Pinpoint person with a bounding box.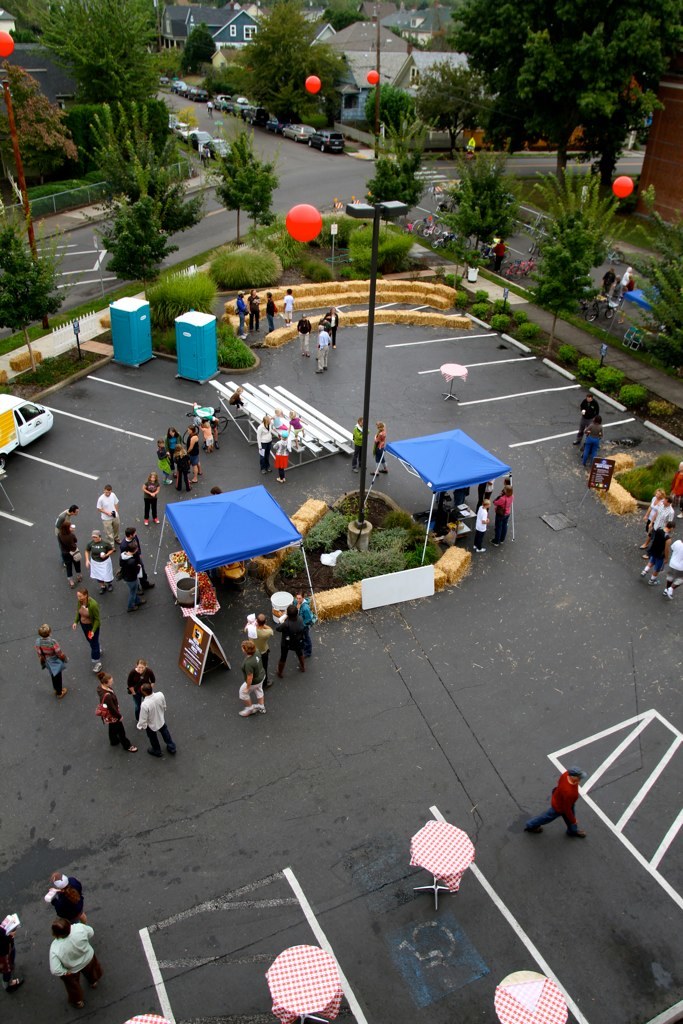
pyautogui.locateOnScreen(349, 414, 366, 470).
